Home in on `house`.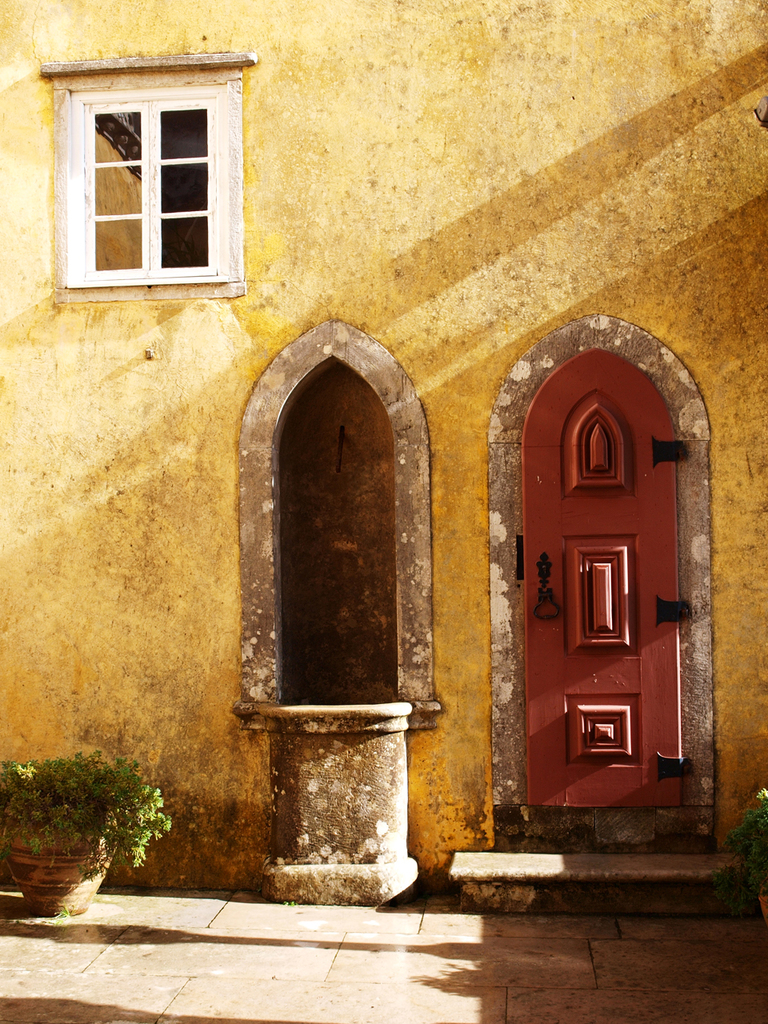
Homed in at [x1=0, y1=0, x2=767, y2=914].
